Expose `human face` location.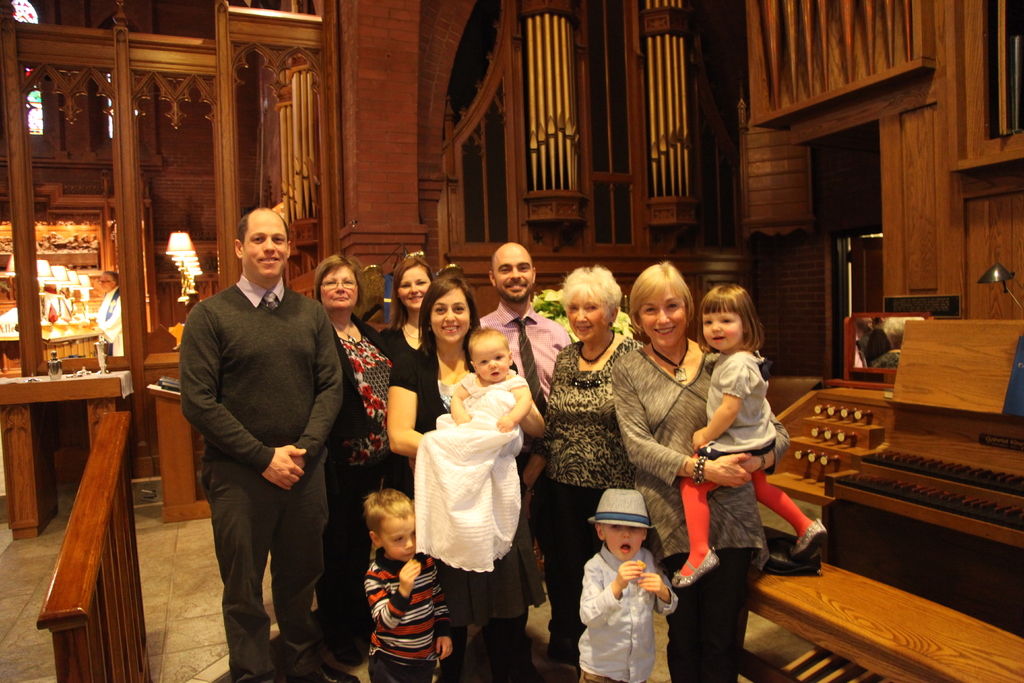
Exposed at Rect(632, 284, 692, 353).
